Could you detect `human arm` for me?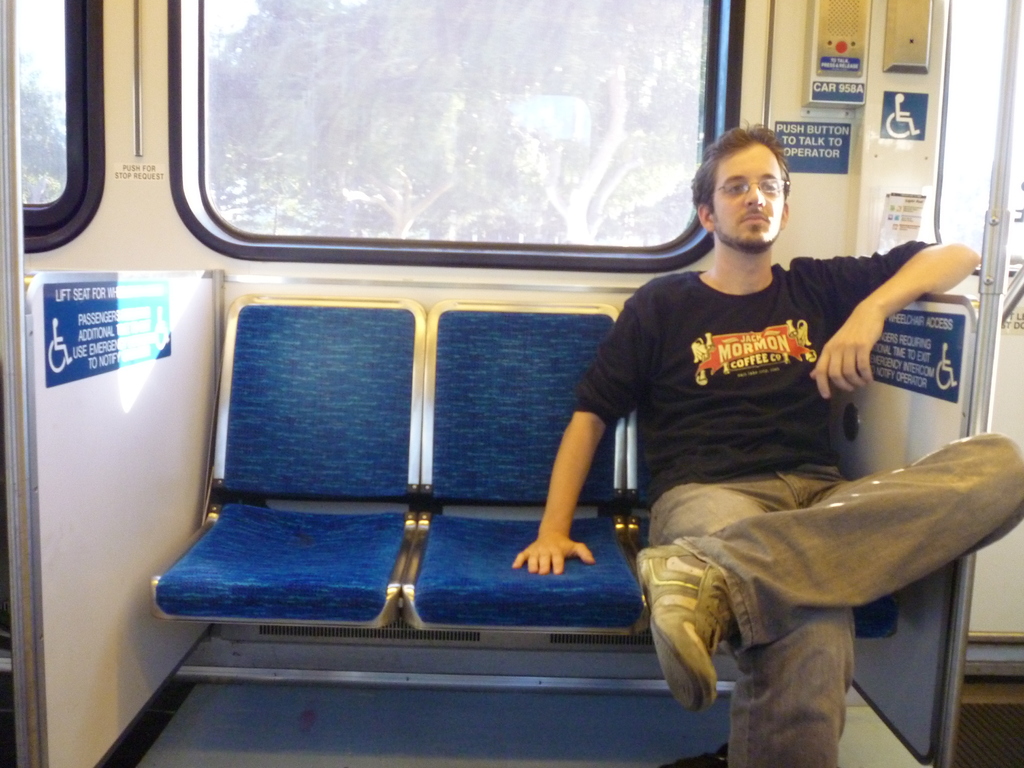
Detection result: (813,236,969,444).
